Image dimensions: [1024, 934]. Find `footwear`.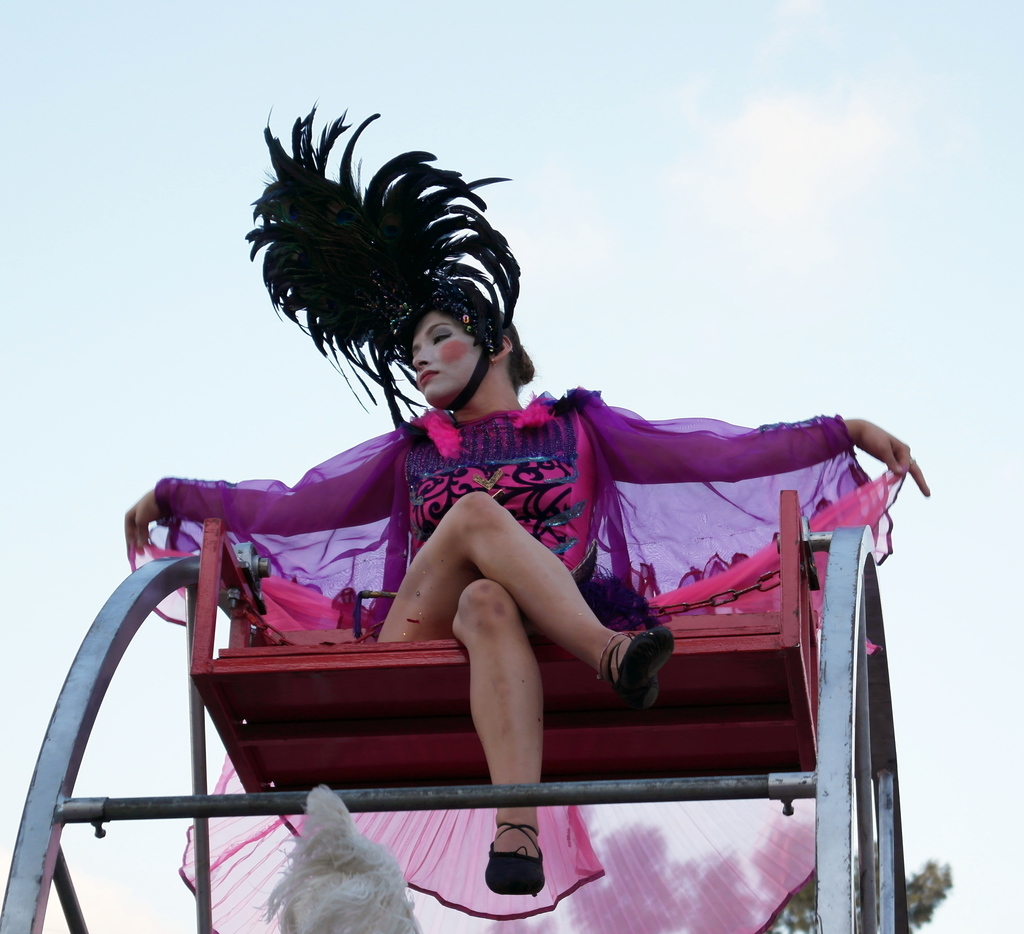
(left=479, top=815, right=552, bottom=902).
